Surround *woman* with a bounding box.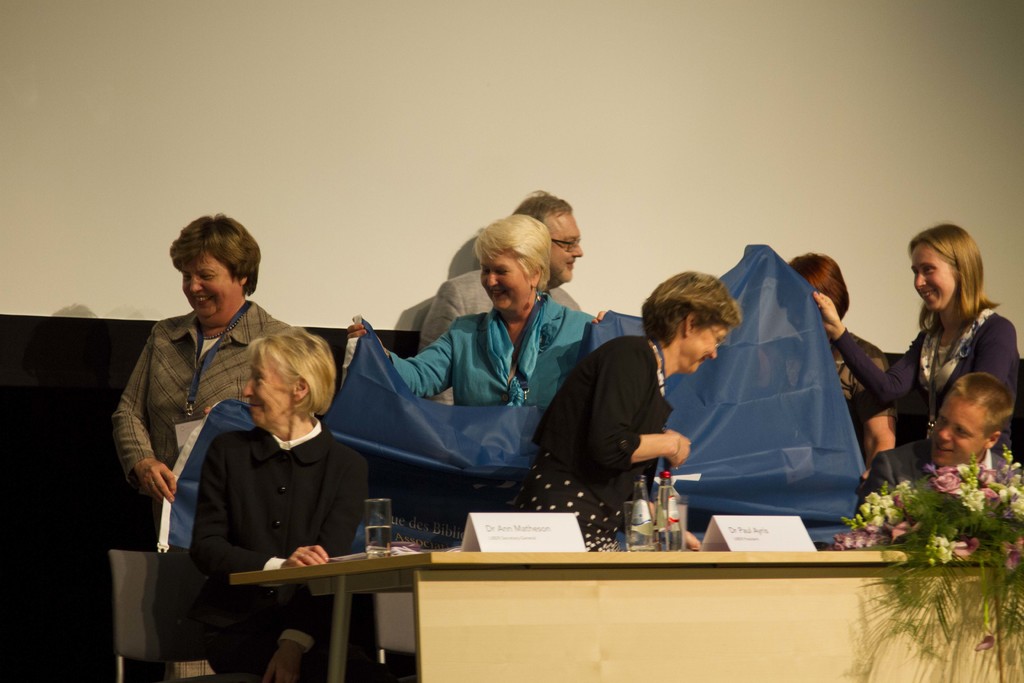
crop(188, 324, 367, 682).
